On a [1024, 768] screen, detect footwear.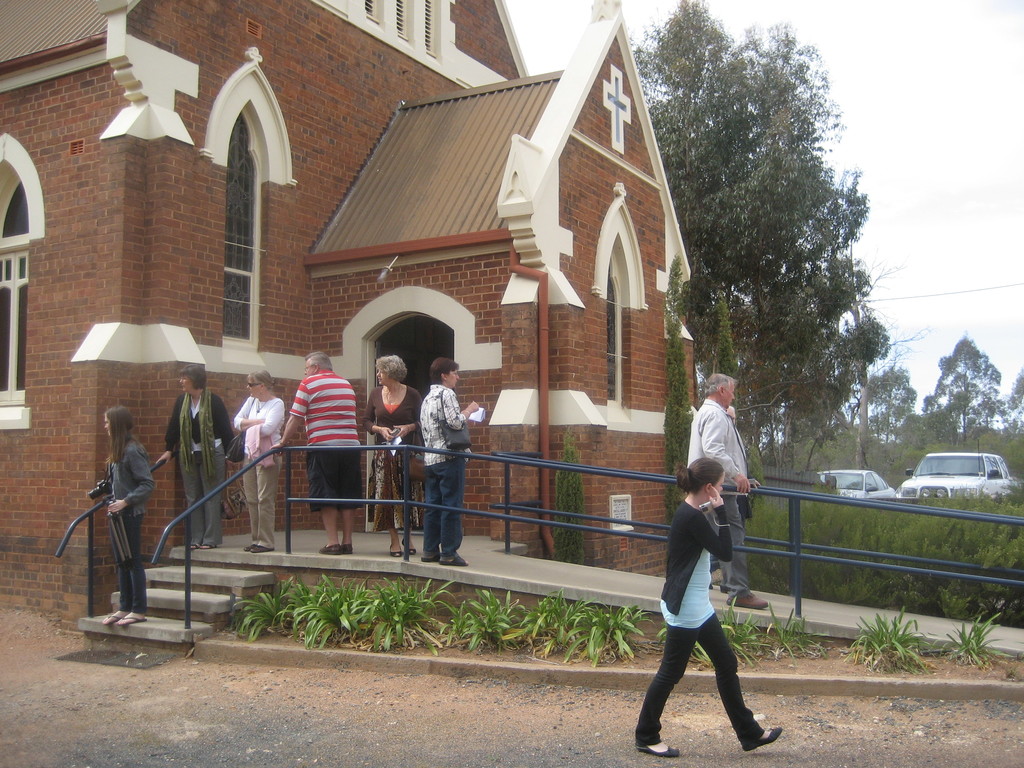
319:545:340:556.
